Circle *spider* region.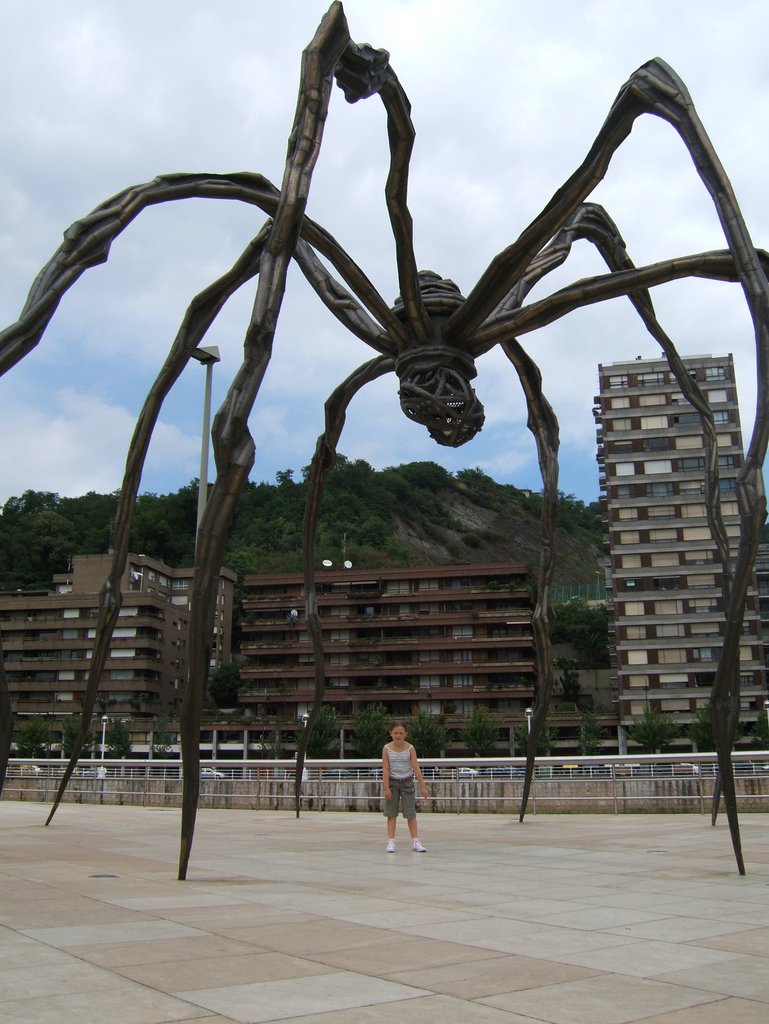
Region: x1=0, y1=0, x2=768, y2=882.
